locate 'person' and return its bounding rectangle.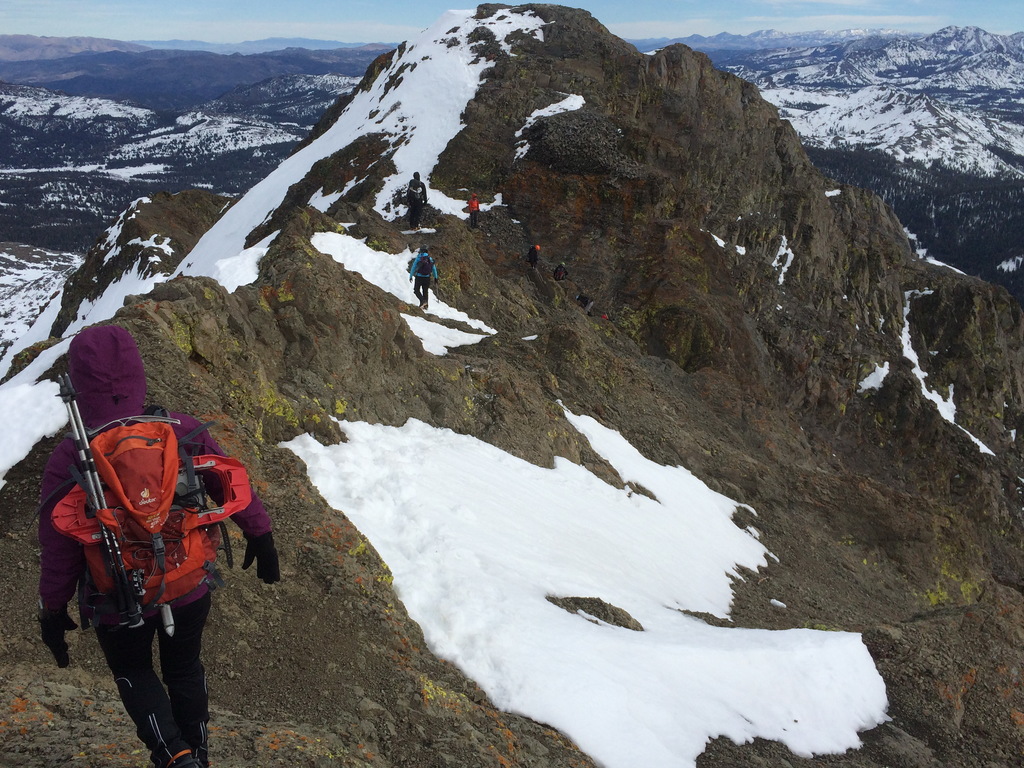
BBox(549, 262, 568, 281).
